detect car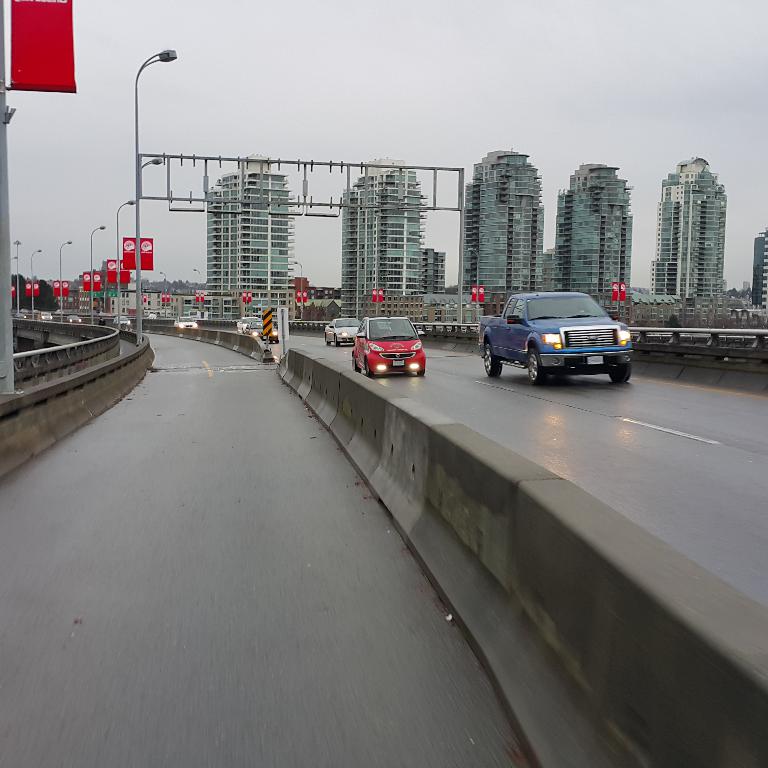
bbox(19, 308, 27, 313)
